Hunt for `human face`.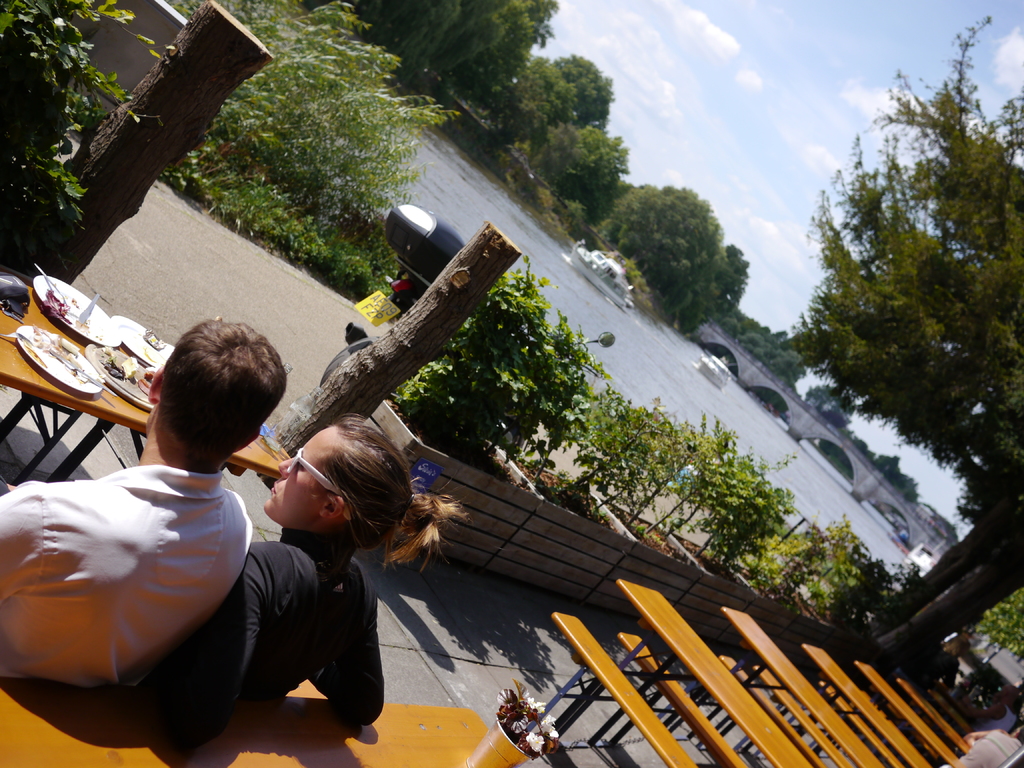
Hunted down at {"x1": 266, "y1": 425, "x2": 333, "y2": 514}.
